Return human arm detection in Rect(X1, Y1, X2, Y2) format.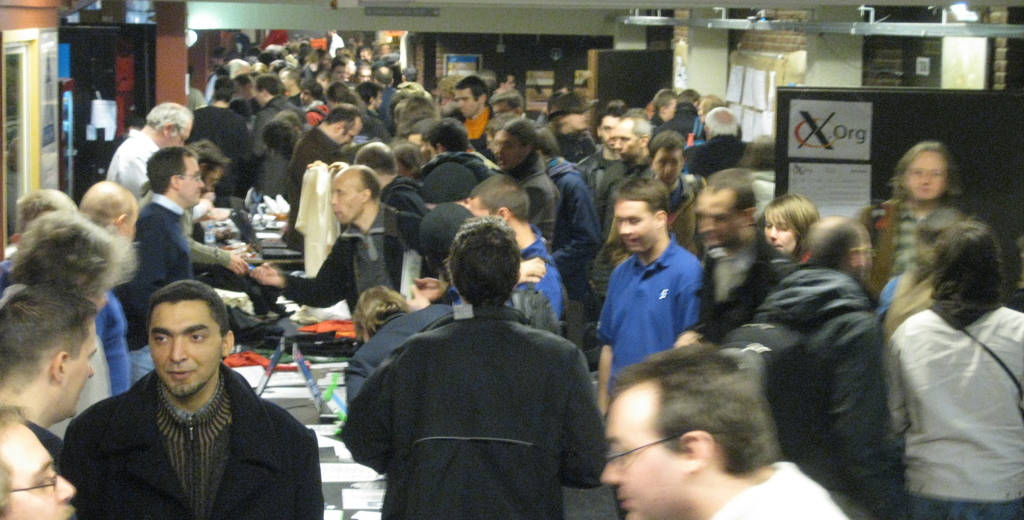
Rect(836, 318, 913, 519).
